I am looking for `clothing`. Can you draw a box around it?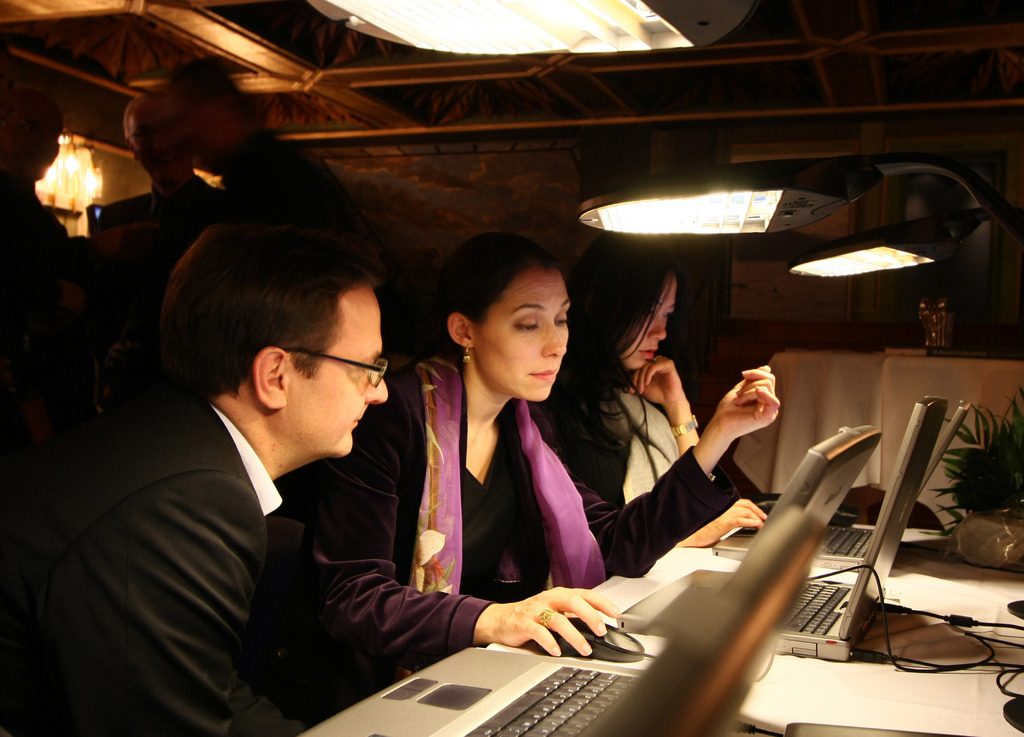
Sure, the bounding box is (563,393,726,585).
